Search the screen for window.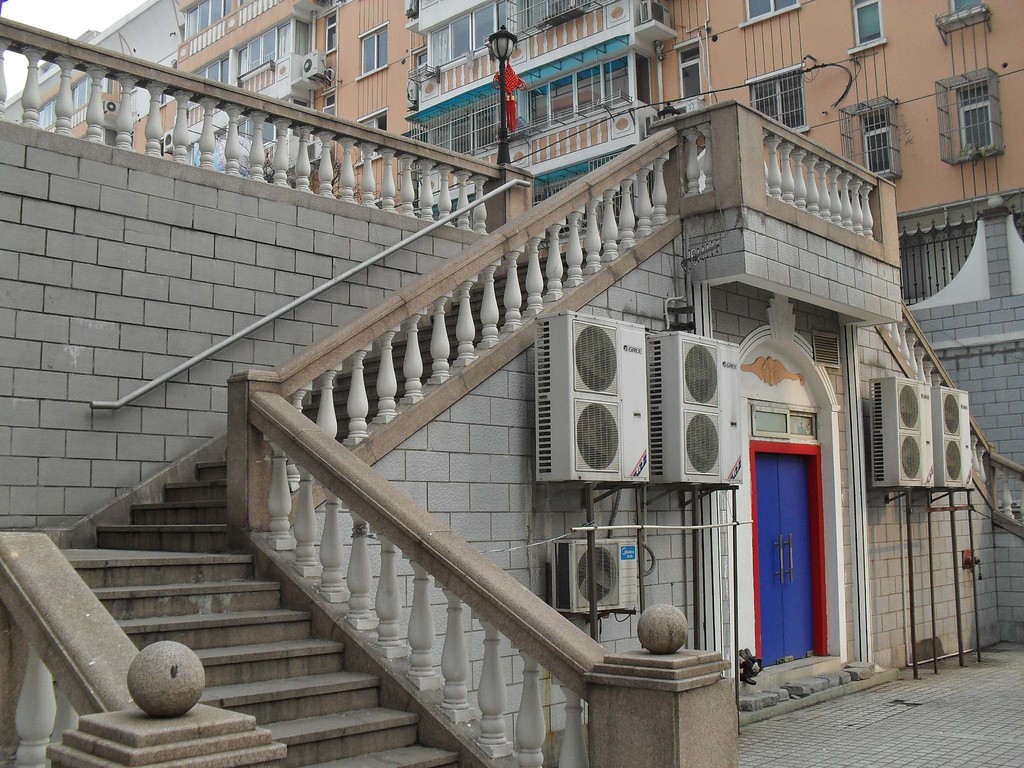
Found at x1=939, y1=0, x2=993, y2=35.
